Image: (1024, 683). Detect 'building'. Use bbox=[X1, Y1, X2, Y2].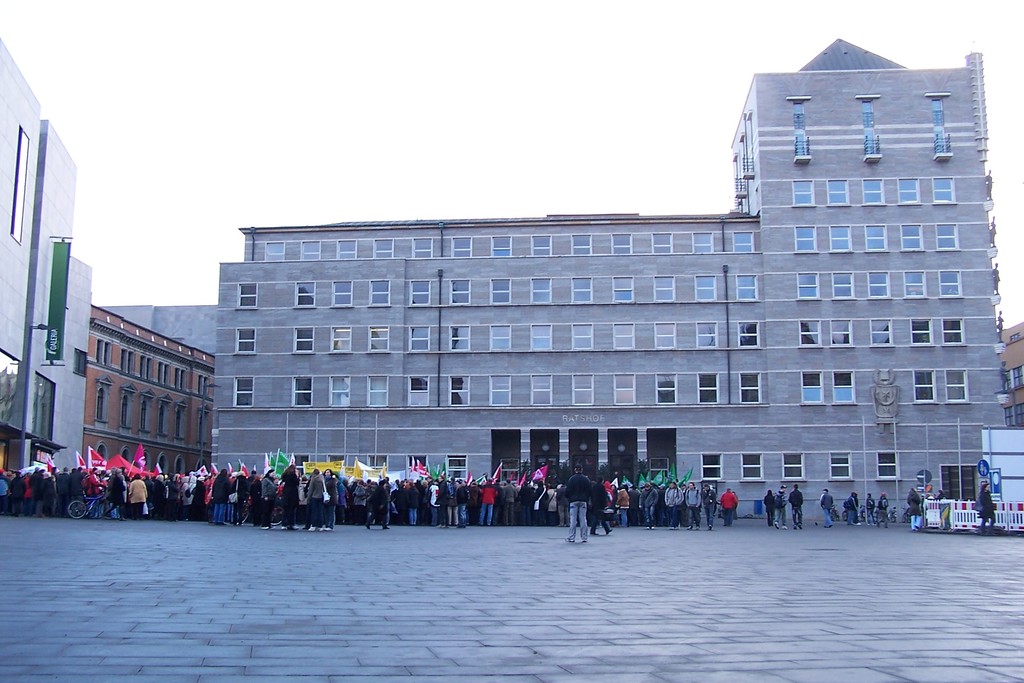
bbox=[186, 20, 1008, 520].
